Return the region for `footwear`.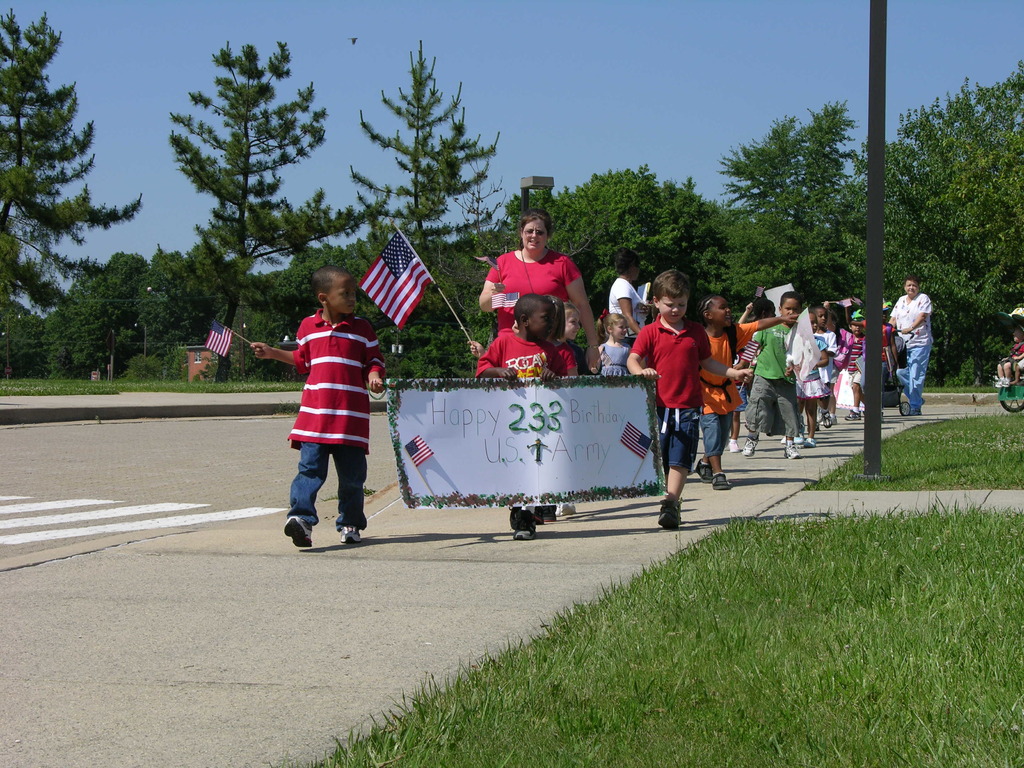
region(340, 525, 367, 542).
